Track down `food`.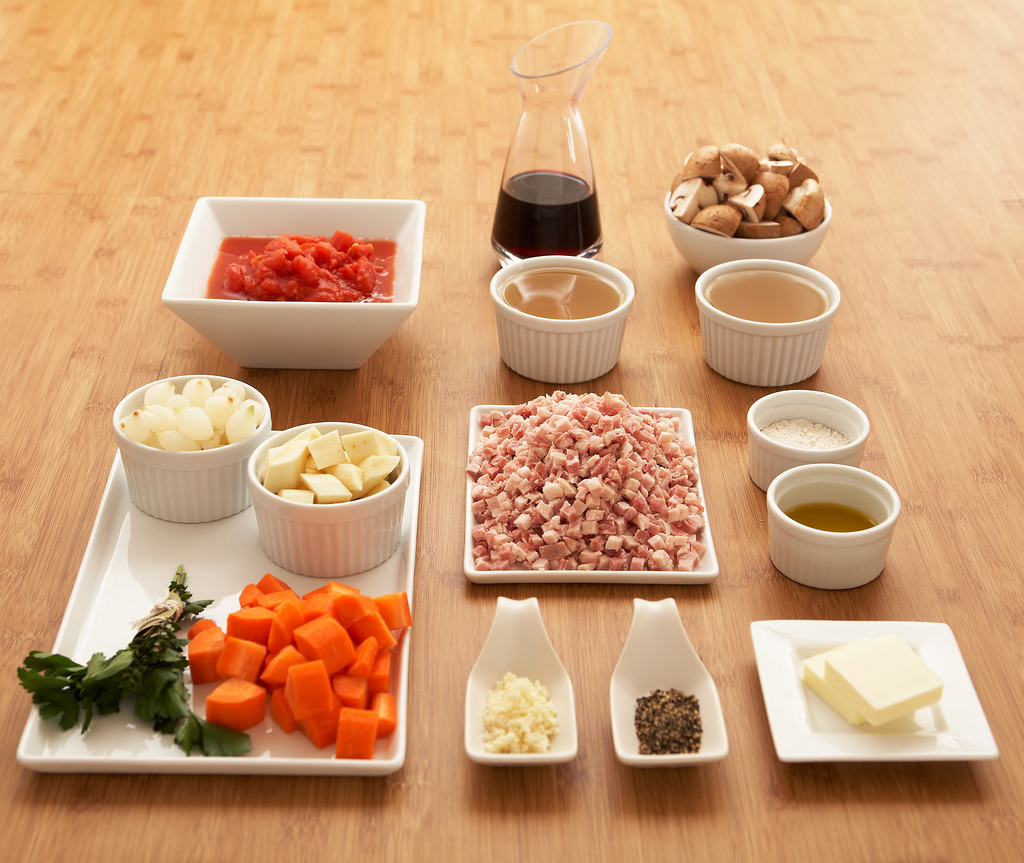
Tracked to <bbox>465, 380, 726, 591</bbox>.
